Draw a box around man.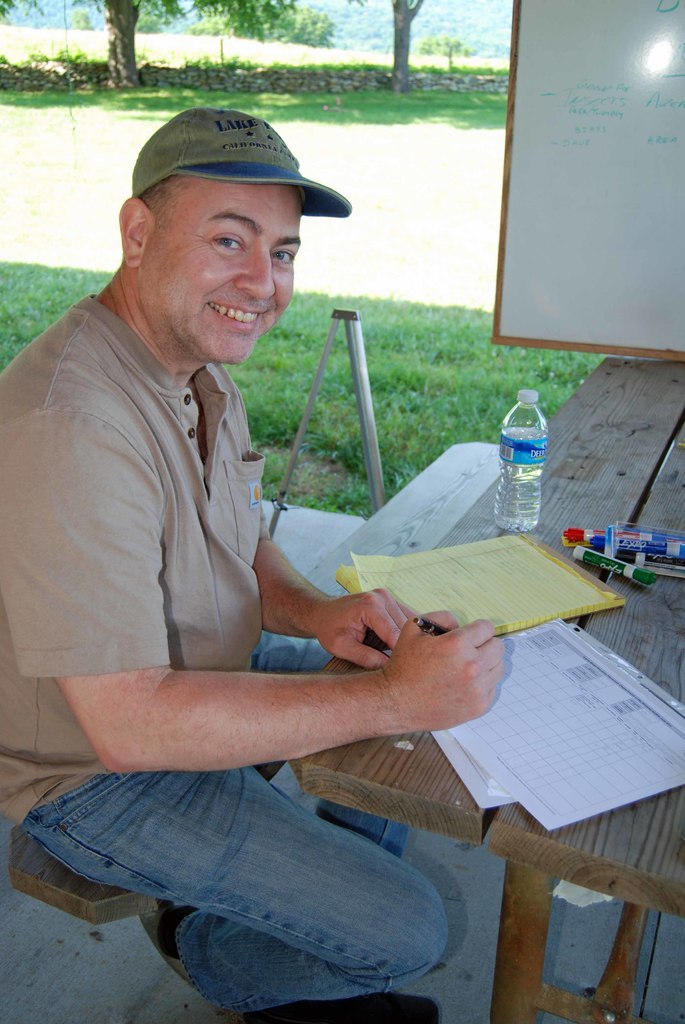
detection(0, 102, 512, 1022).
